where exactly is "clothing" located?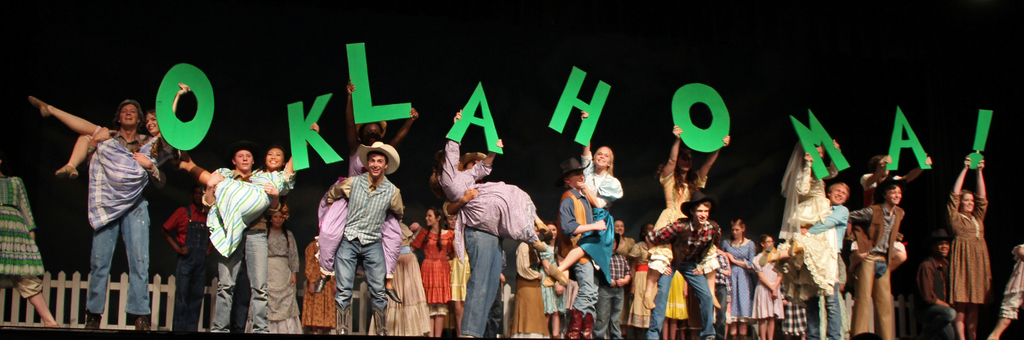
Its bounding box is box(333, 172, 403, 314).
